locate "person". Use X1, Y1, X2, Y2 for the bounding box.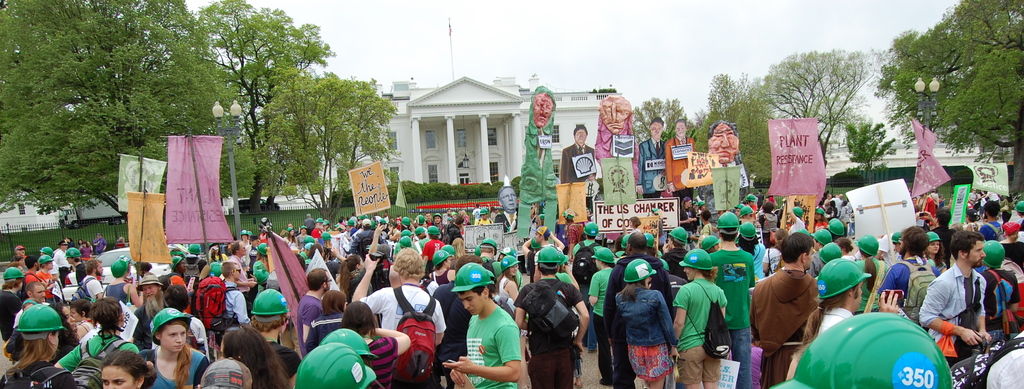
70, 297, 99, 334.
